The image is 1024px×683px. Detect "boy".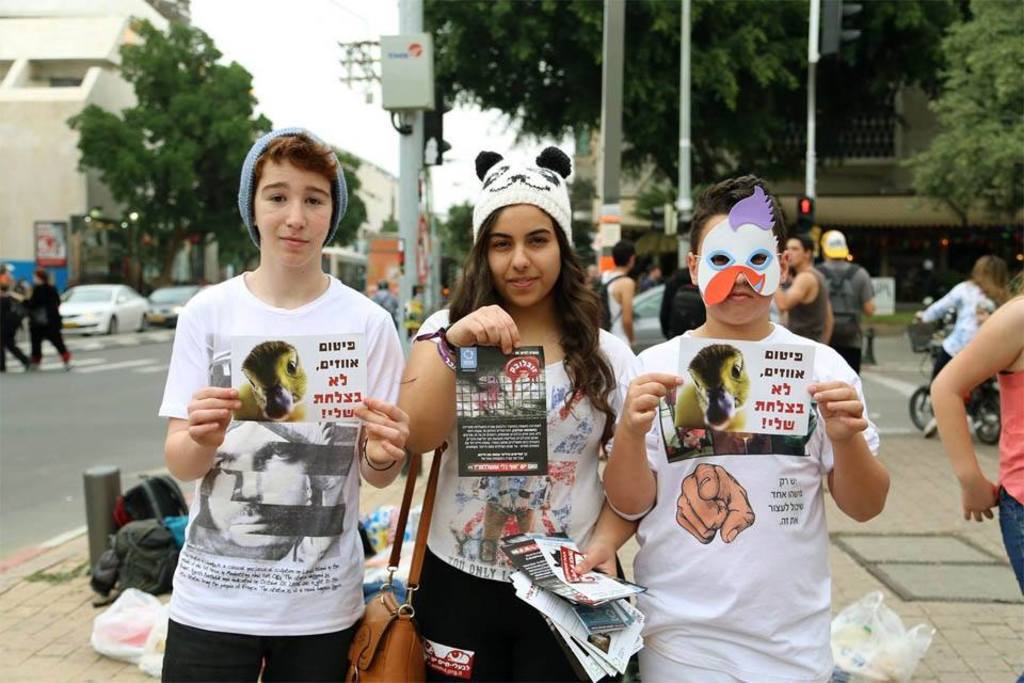
Detection: box(598, 175, 887, 682).
